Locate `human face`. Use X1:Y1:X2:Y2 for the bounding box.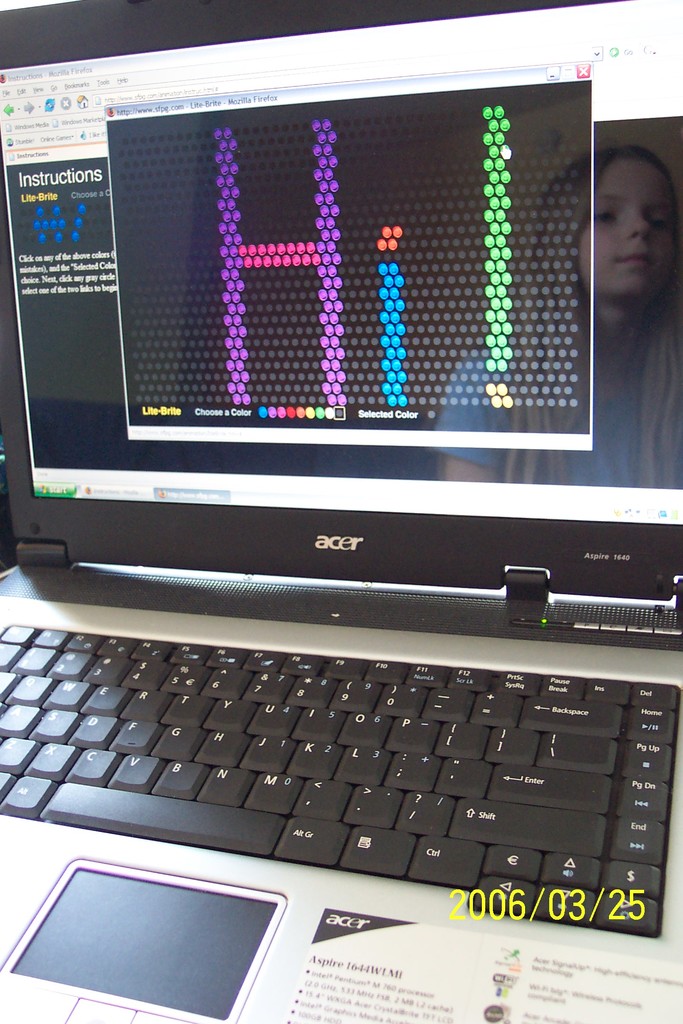
579:160:680:297.
